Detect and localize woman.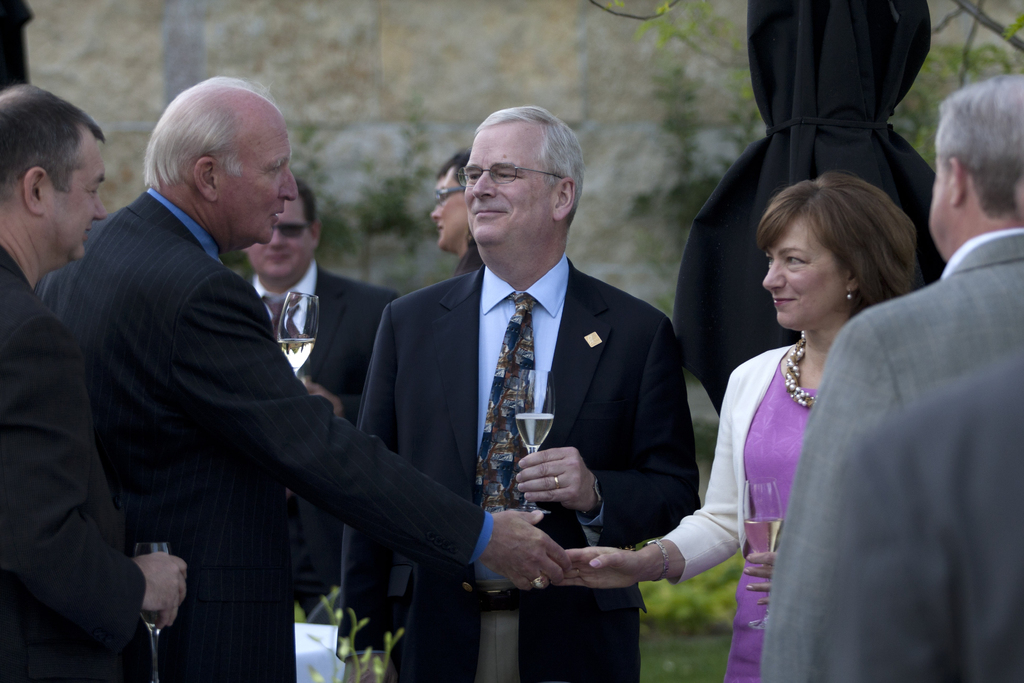
Localized at select_region(435, 154, 492, 272).
